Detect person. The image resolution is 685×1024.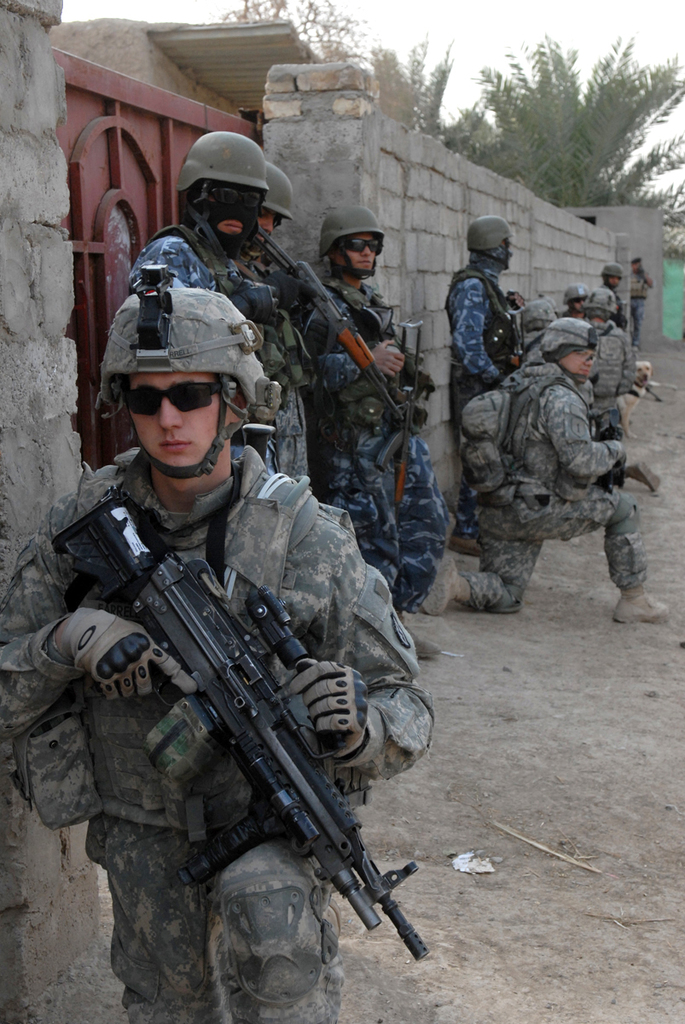
120 133 321 507.
